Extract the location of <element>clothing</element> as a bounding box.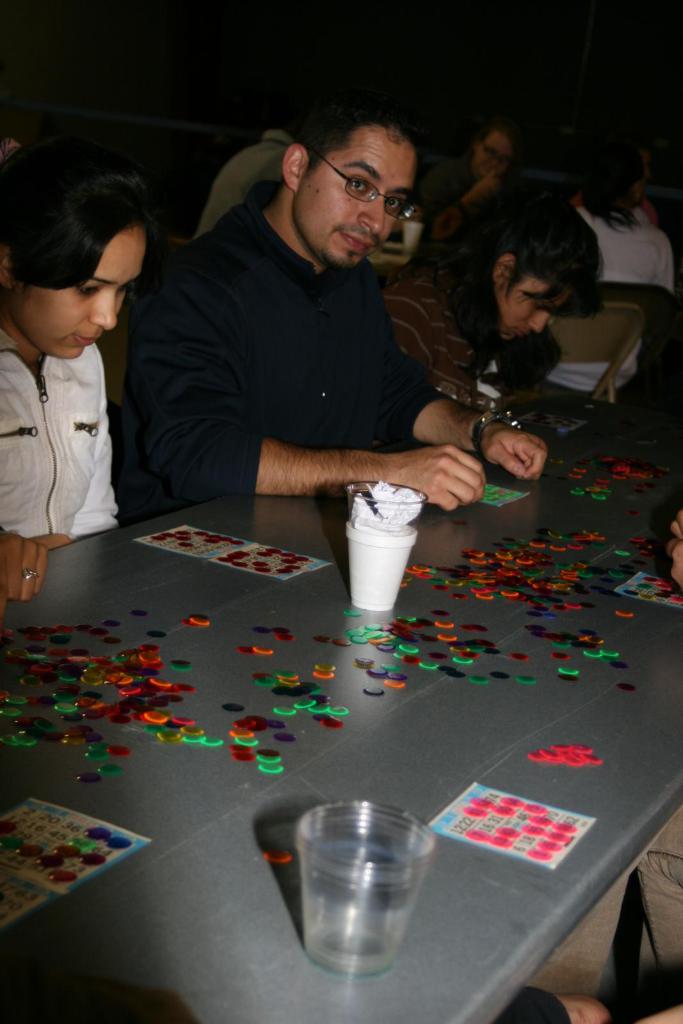
<region>0, 363, 112, 560</region>.
